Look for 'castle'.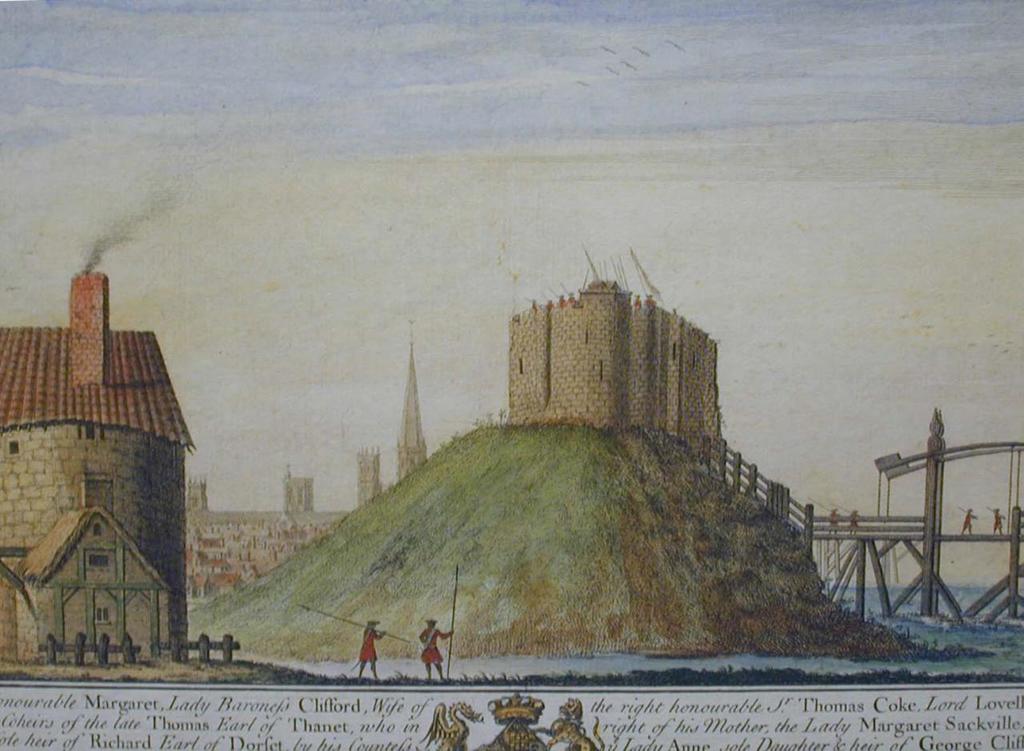
Found: bbox(186, 466, 210, 517).
